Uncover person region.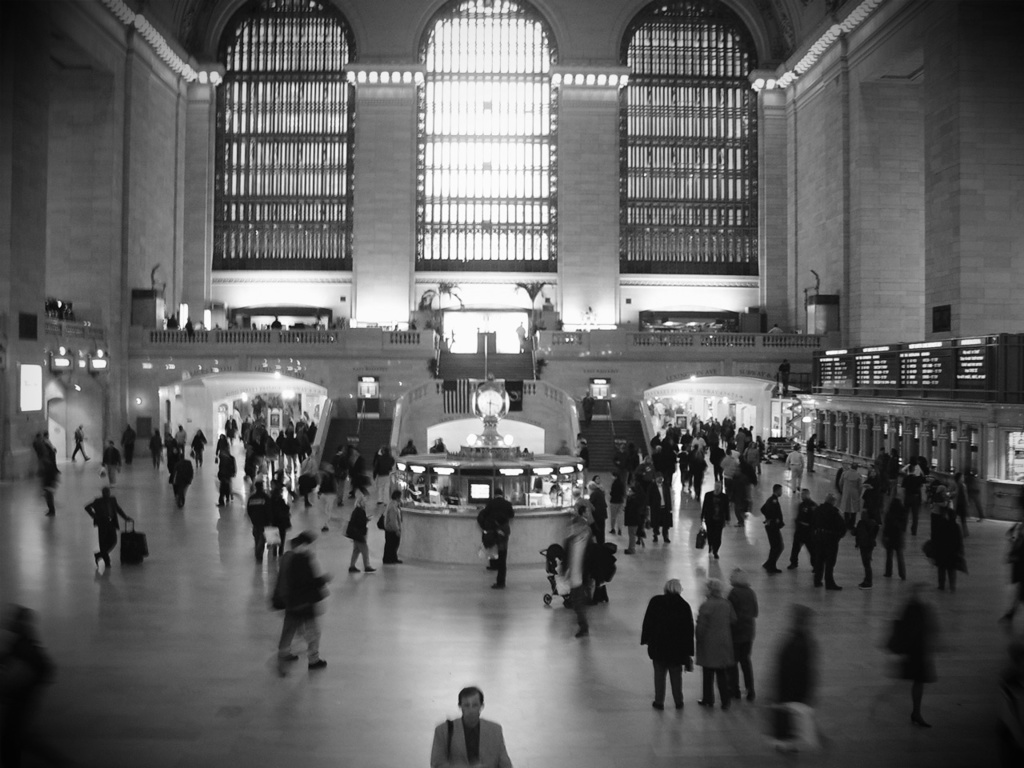
Uncovered: 698,483,731,554.
